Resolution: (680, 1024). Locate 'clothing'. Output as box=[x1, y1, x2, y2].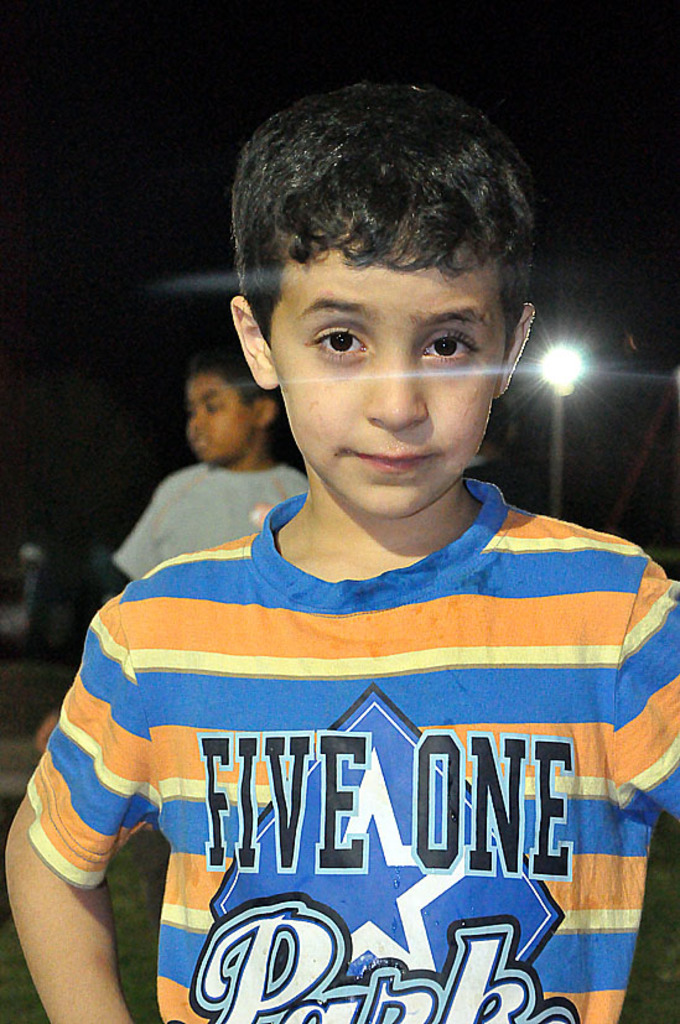
box=[104, 458, 316, 586].
